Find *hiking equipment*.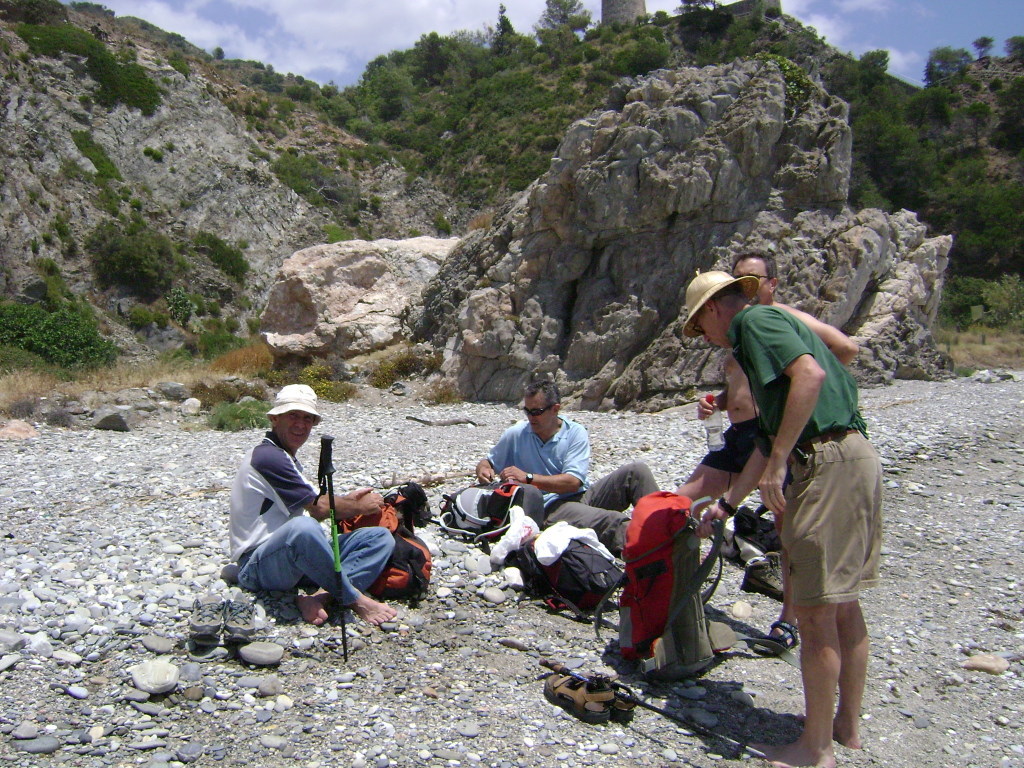
x1=579 y1=487 x2=809 y2=682.
